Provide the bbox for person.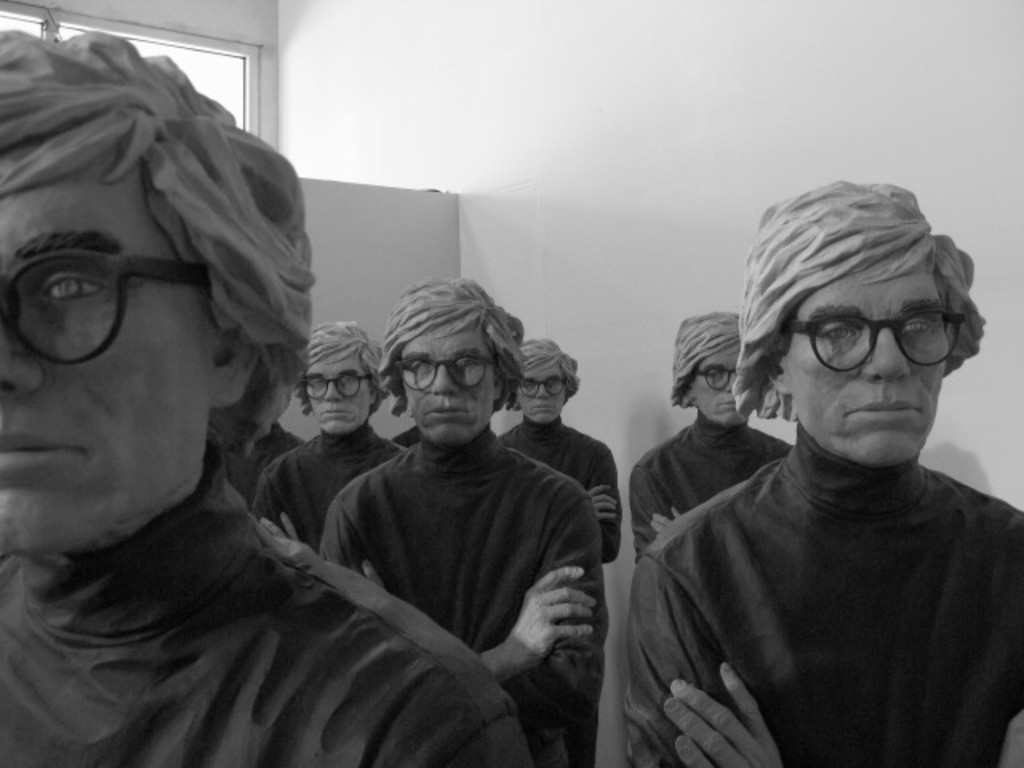
(x1=496, y1=333, x2=618, y2=534).
